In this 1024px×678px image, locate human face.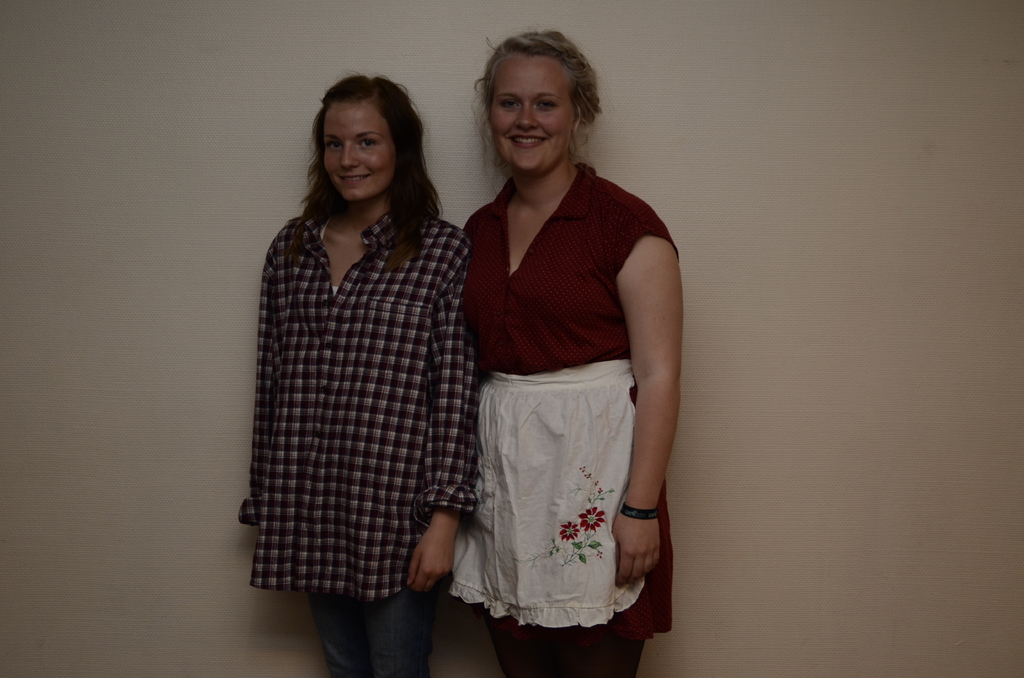
Bounding box: [322,102,396,200].
